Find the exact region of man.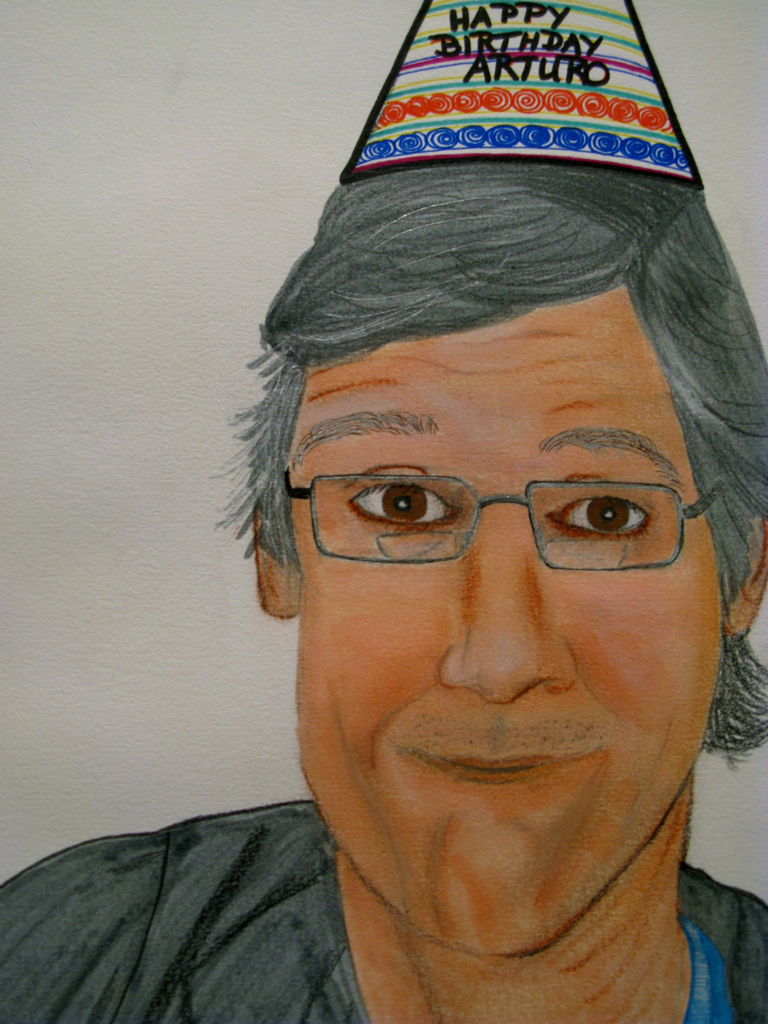
Exact region: <bbox>88, 104, 767, 1023</bbox>.
